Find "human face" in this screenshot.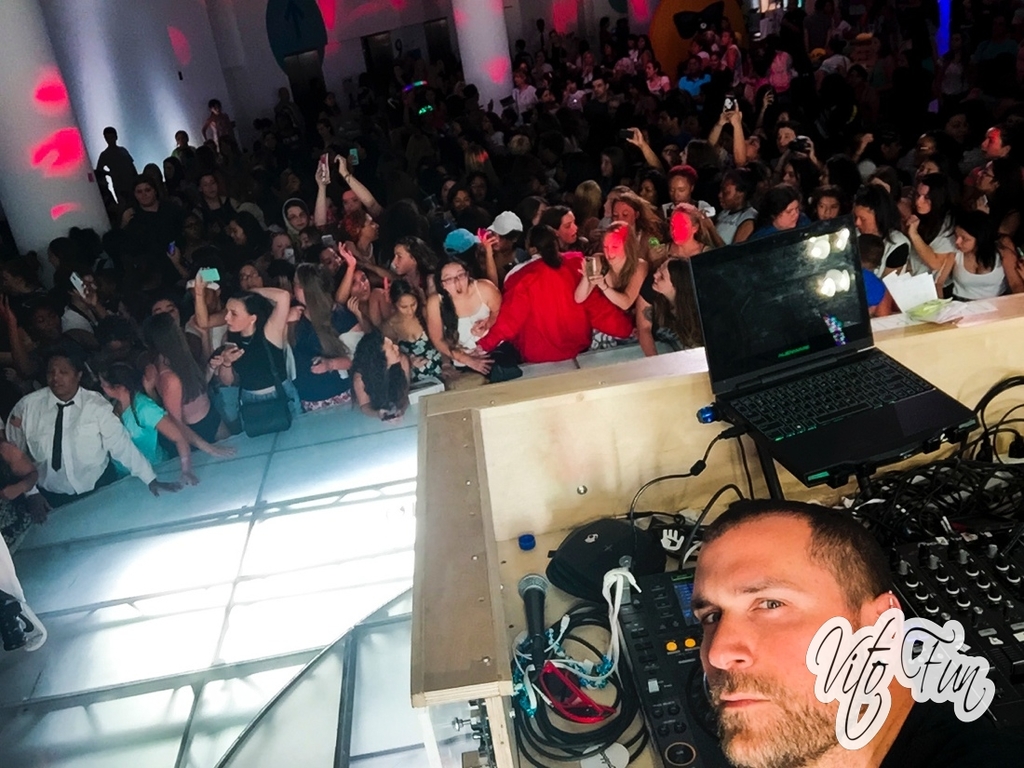
The bounding box for "human face" is pyautogui.locateOnScreen(691, 519, 855, 765).
